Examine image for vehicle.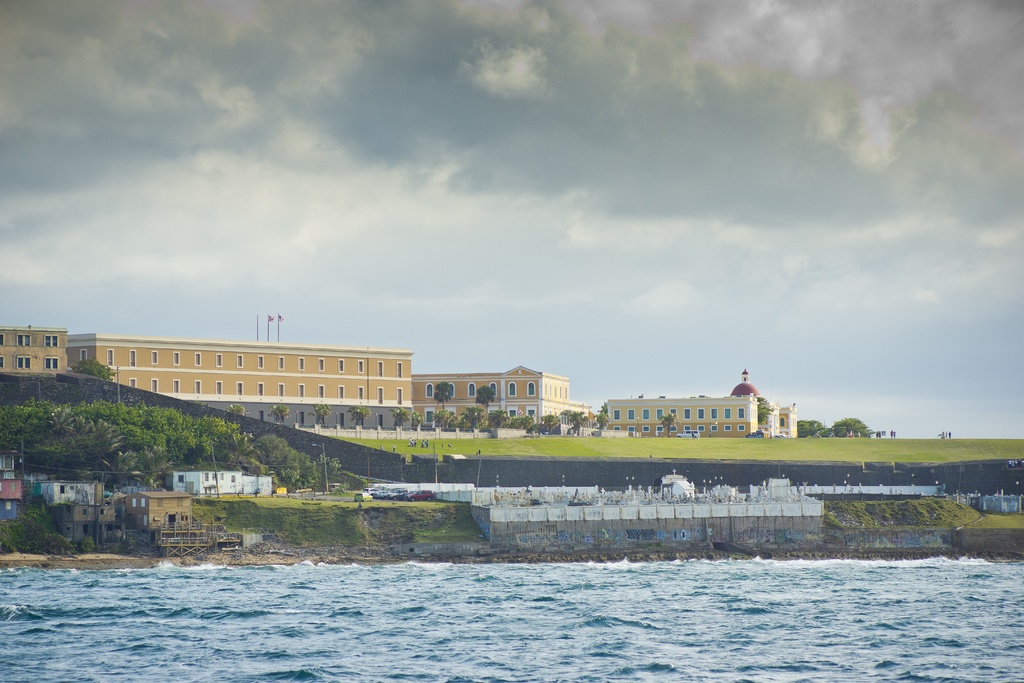
Examination result: bbox(768, 432, 780, 439).
